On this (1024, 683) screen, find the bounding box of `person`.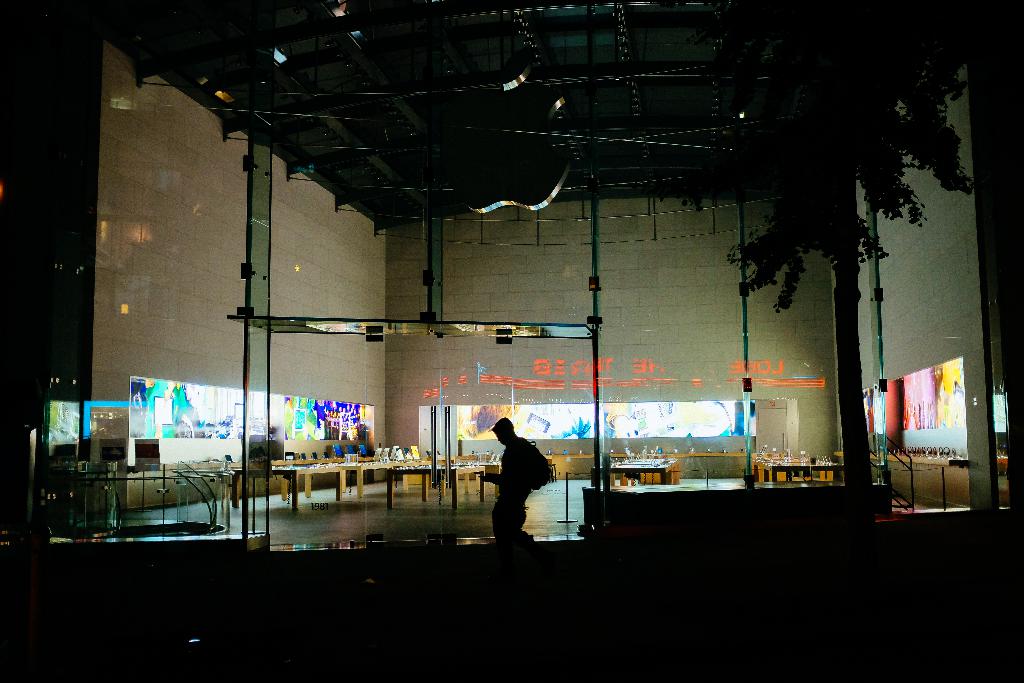
Bounding box: <bbox>467, 418, 548, 554</bbox>.
